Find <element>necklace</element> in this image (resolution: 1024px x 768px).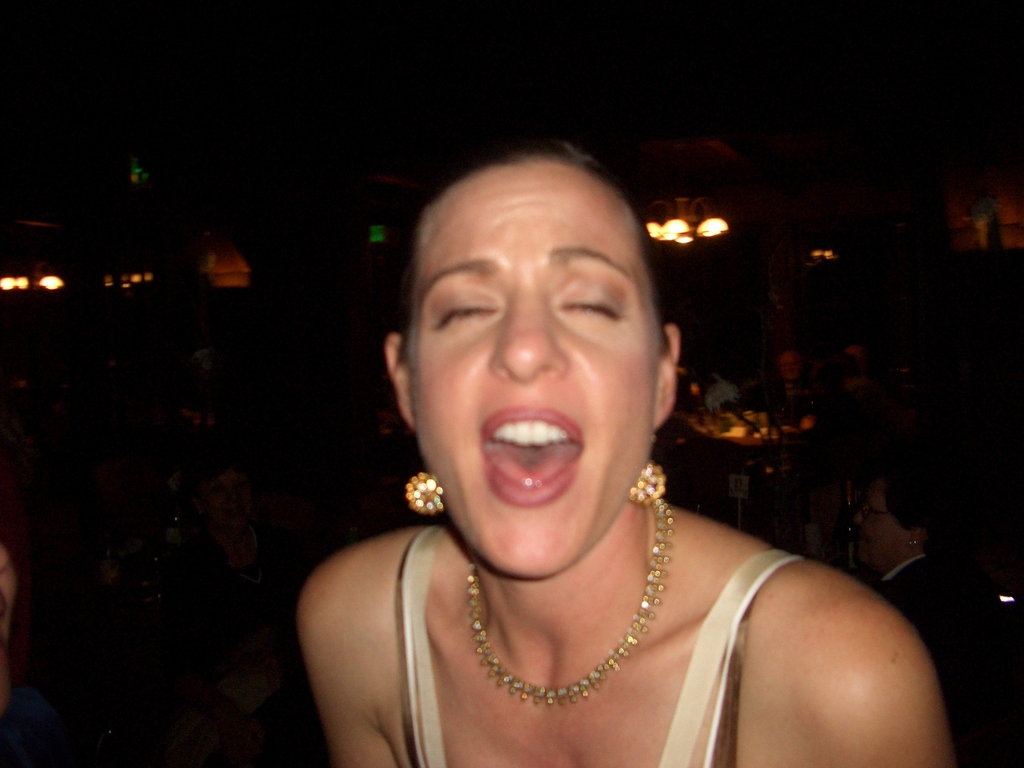
BBox(463, 493, 660, 698).
